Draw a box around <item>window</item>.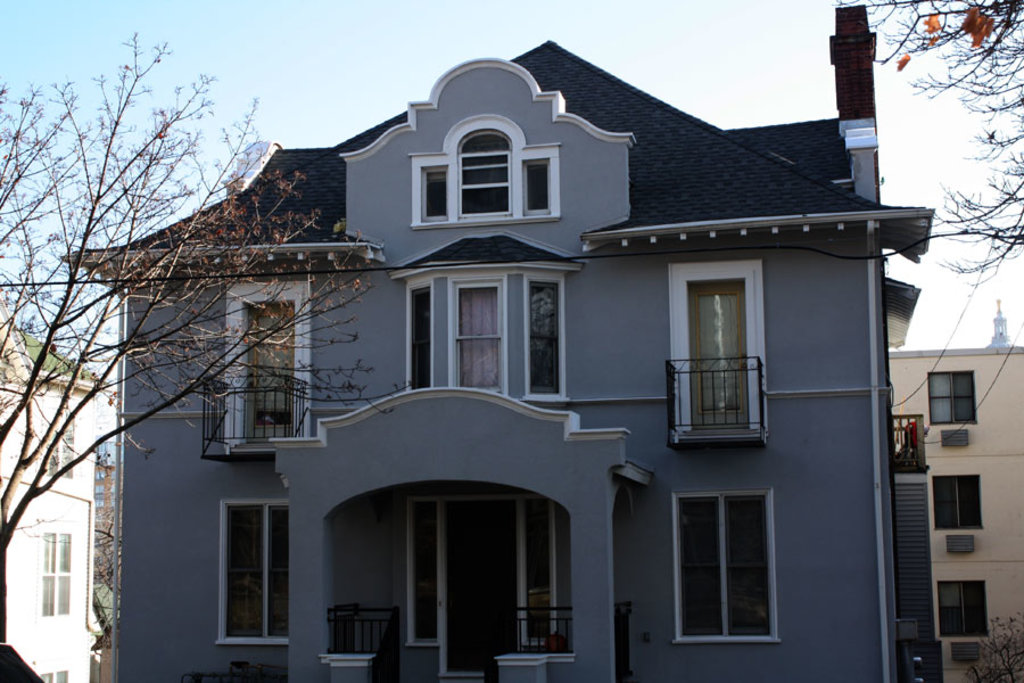
rect(35, 668, 69, 682).
